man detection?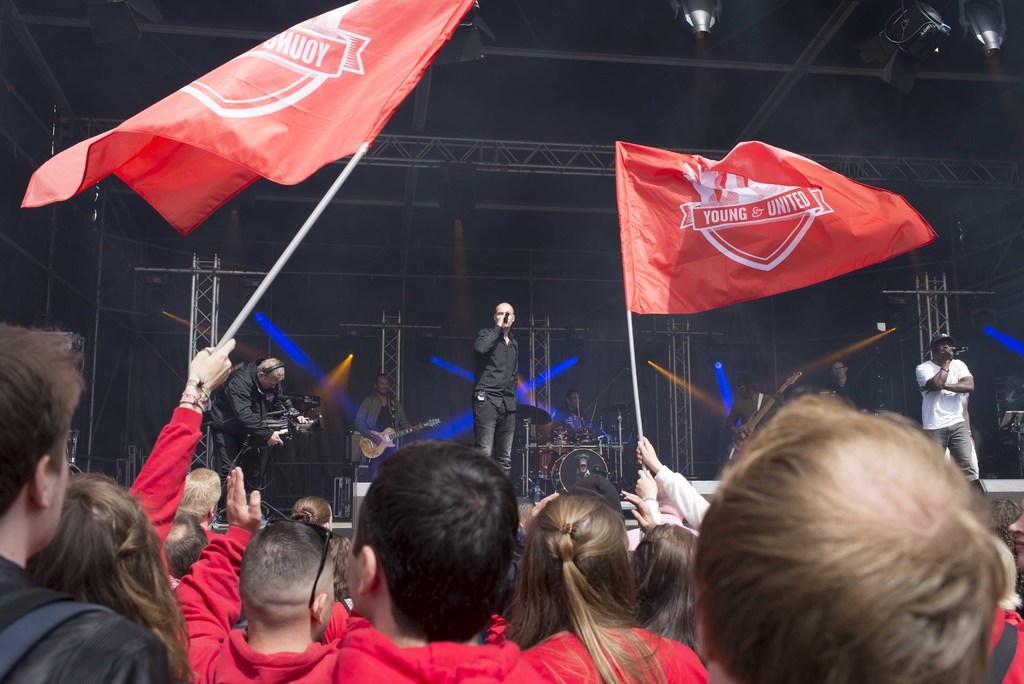
281, 434, 527, 683
